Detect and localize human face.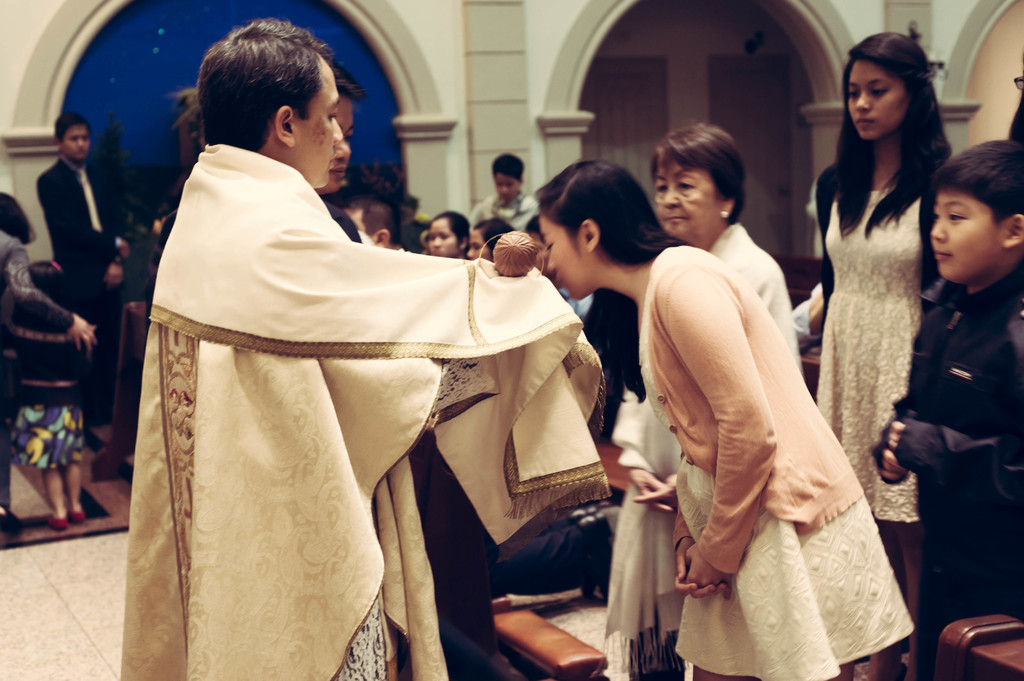
Localized at box=[469, 232, 493, 257].
